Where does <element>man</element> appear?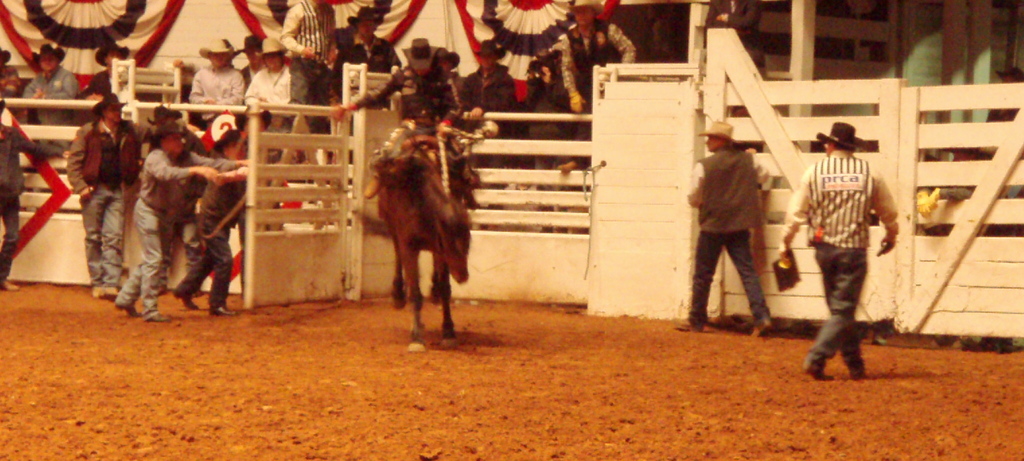
Appears at (left=92, top=45, right=127, bottom=94).
